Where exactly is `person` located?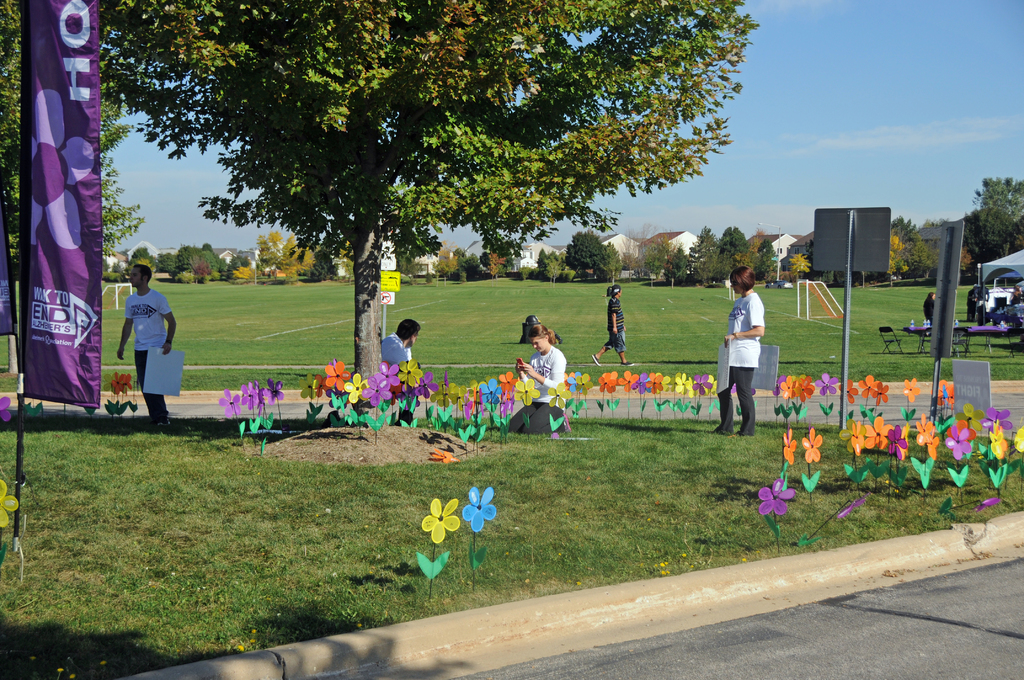
Its bounding box is 725 270 787 446.
